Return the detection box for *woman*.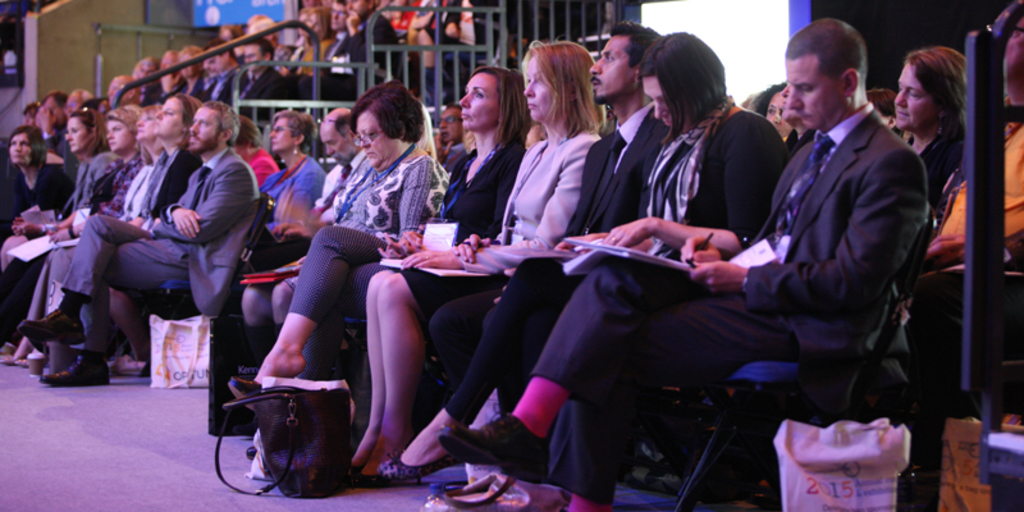
[876,47,965,243].
